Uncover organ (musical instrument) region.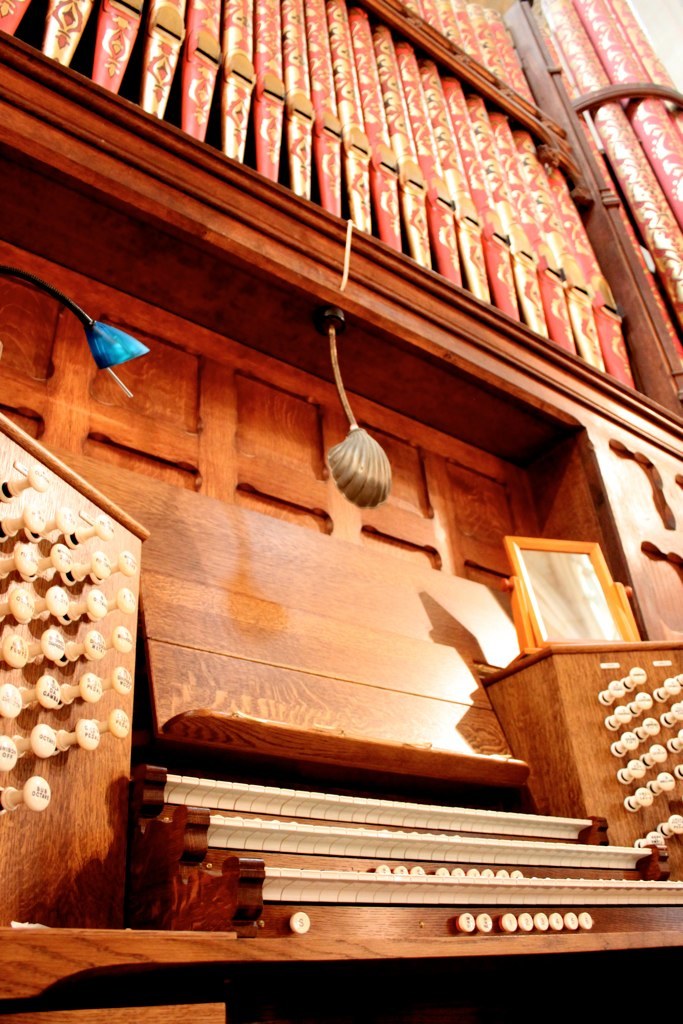
Uncovered: (x1=0, y1=0, x2=682, y2=1023).
